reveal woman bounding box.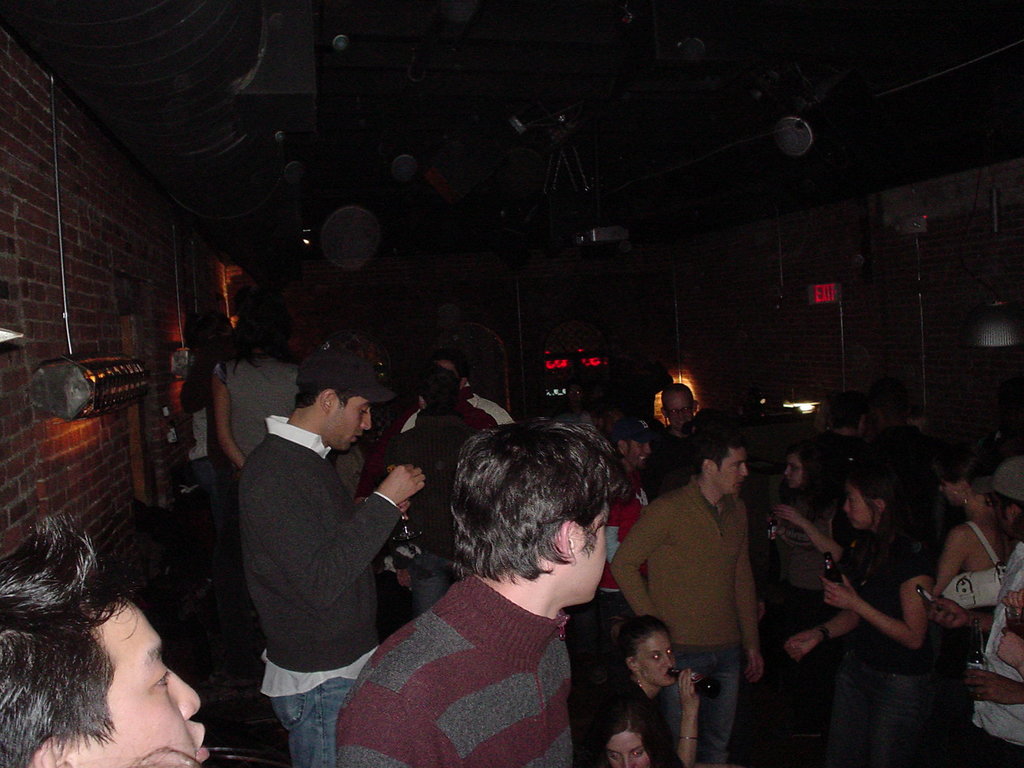
Revealed: Rect(182, 340, 239, 532).
